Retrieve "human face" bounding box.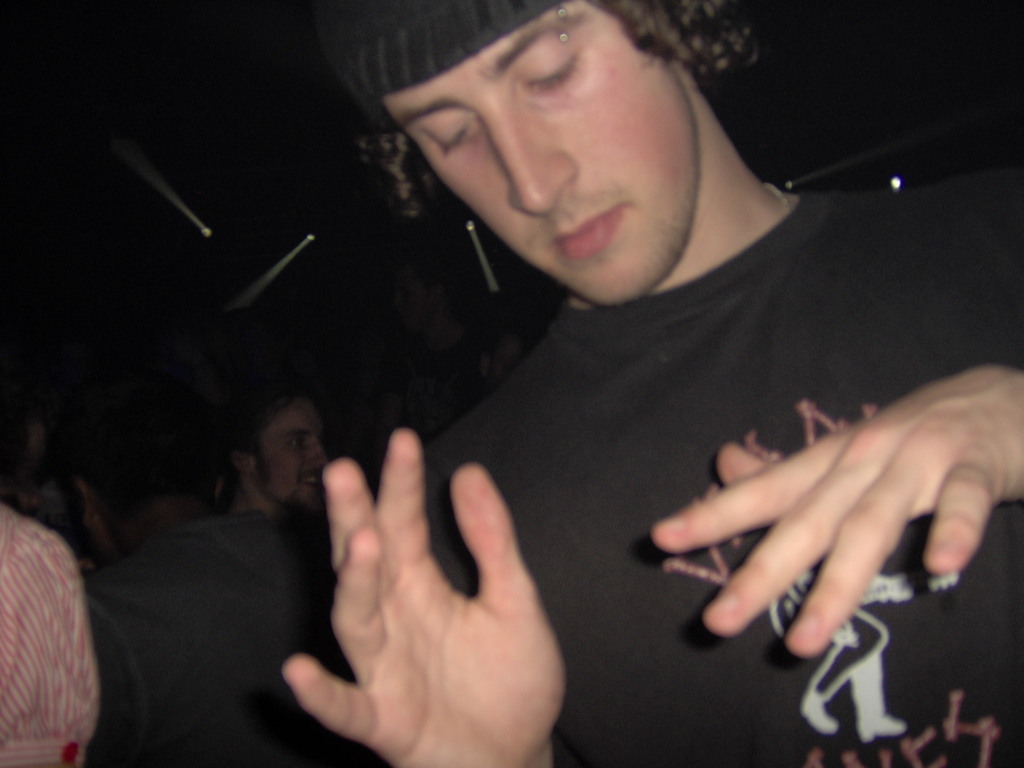
Bounding box: l=245, t=388, r=328, b=511.
